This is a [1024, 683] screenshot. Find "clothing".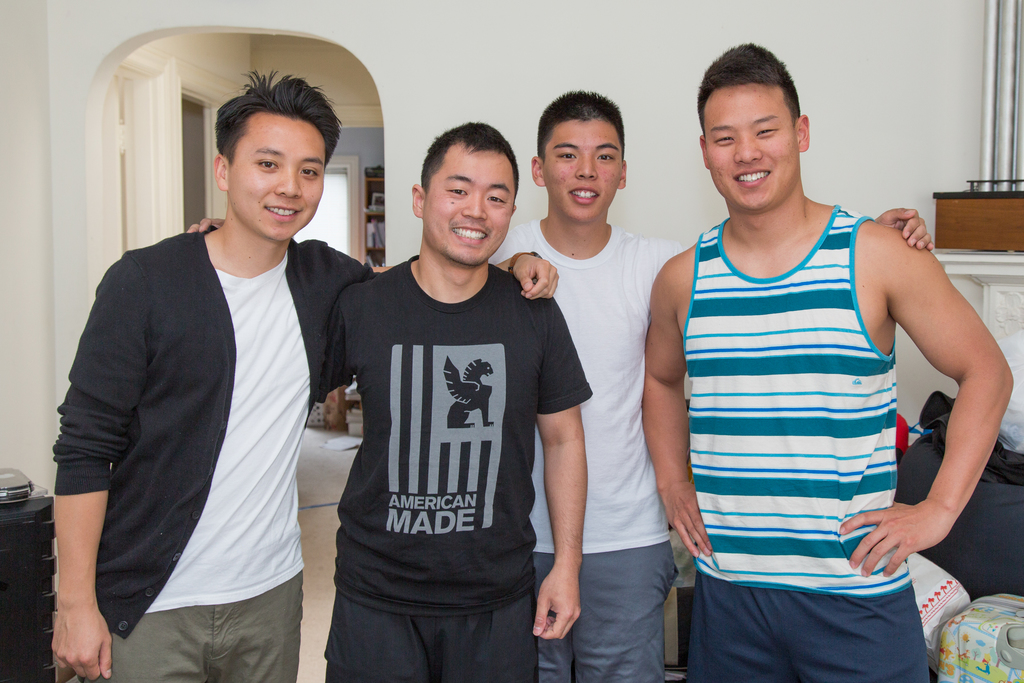
Bounding box: Rect(692, 216, 927, 682).
